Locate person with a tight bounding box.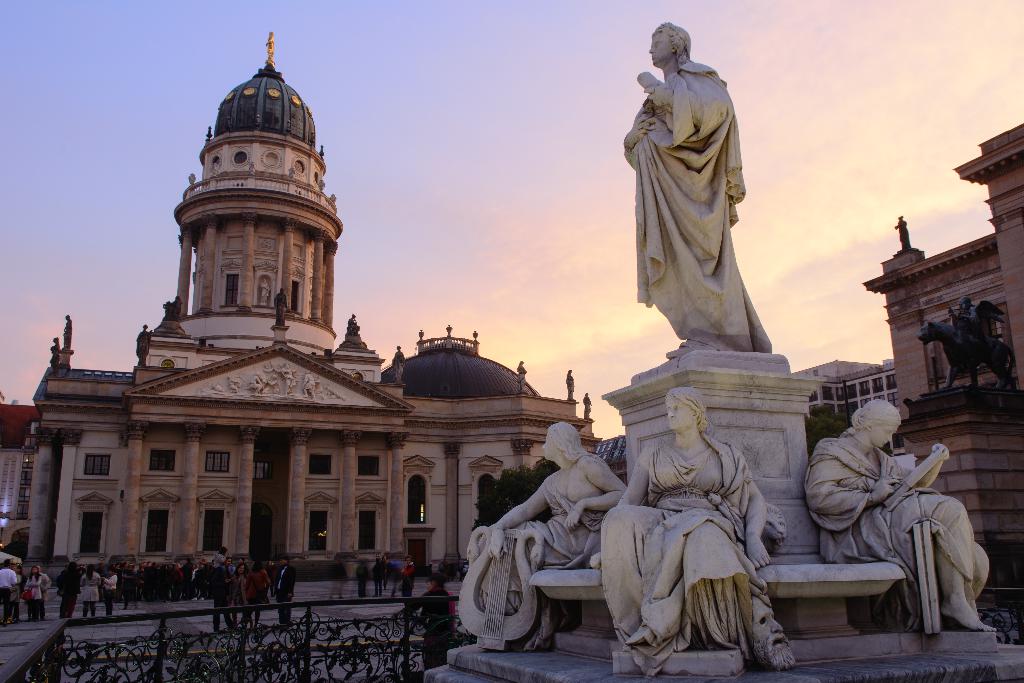
(620,20,775,359).
